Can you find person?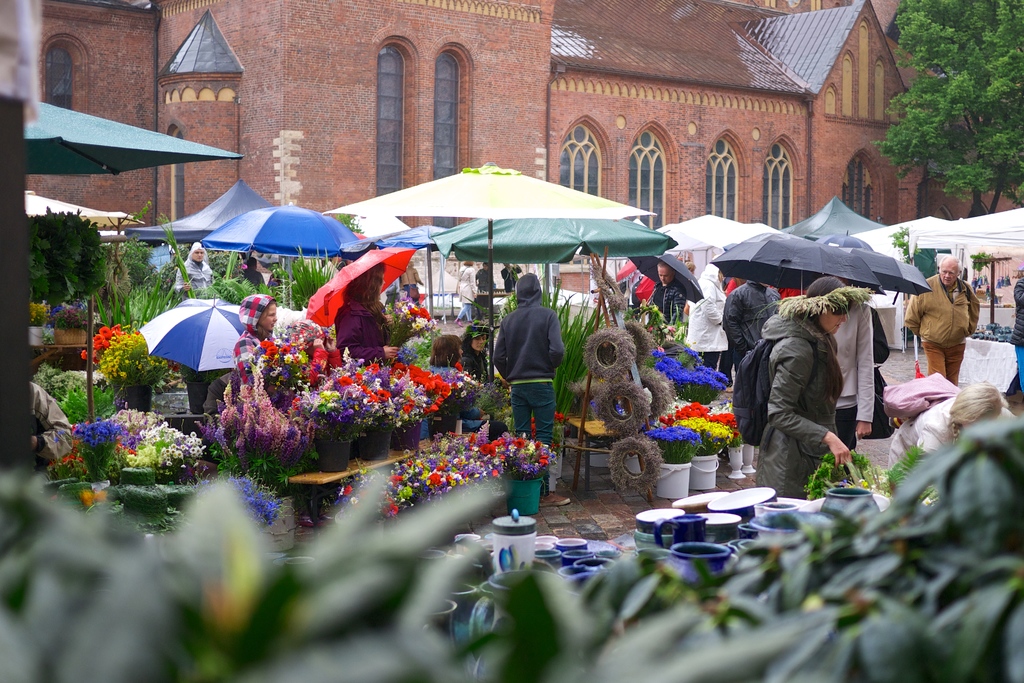
Yes, bounding box: [x1=493, y1=267, x2=572, y2=479].
